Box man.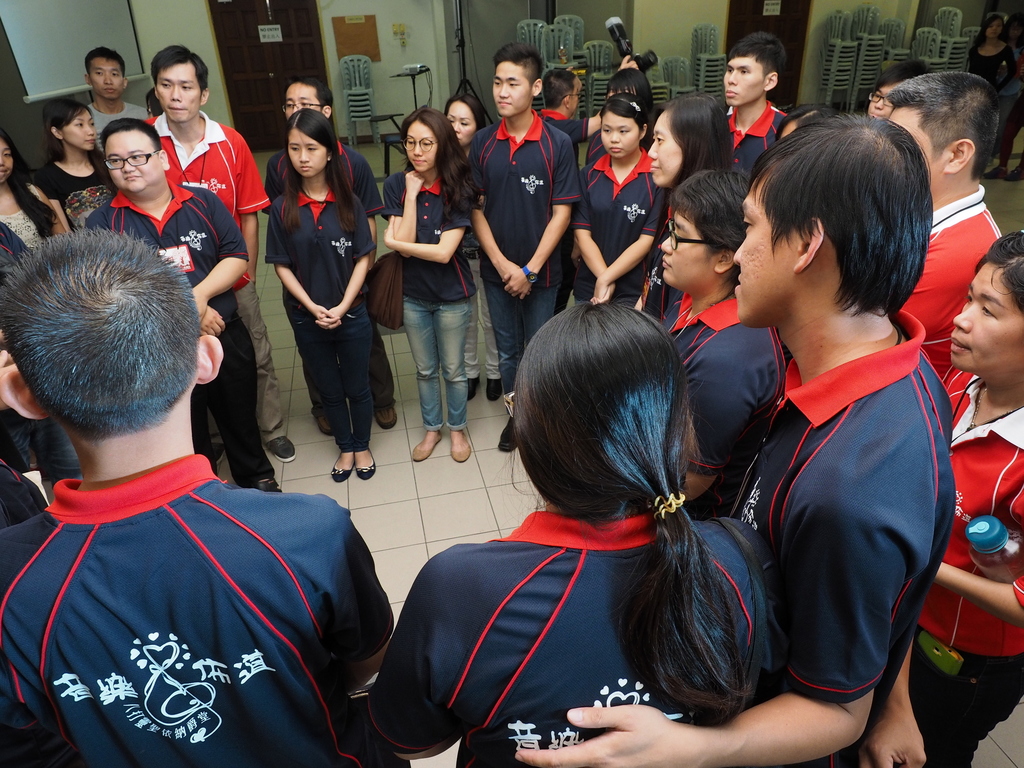
141:43:296:461.
